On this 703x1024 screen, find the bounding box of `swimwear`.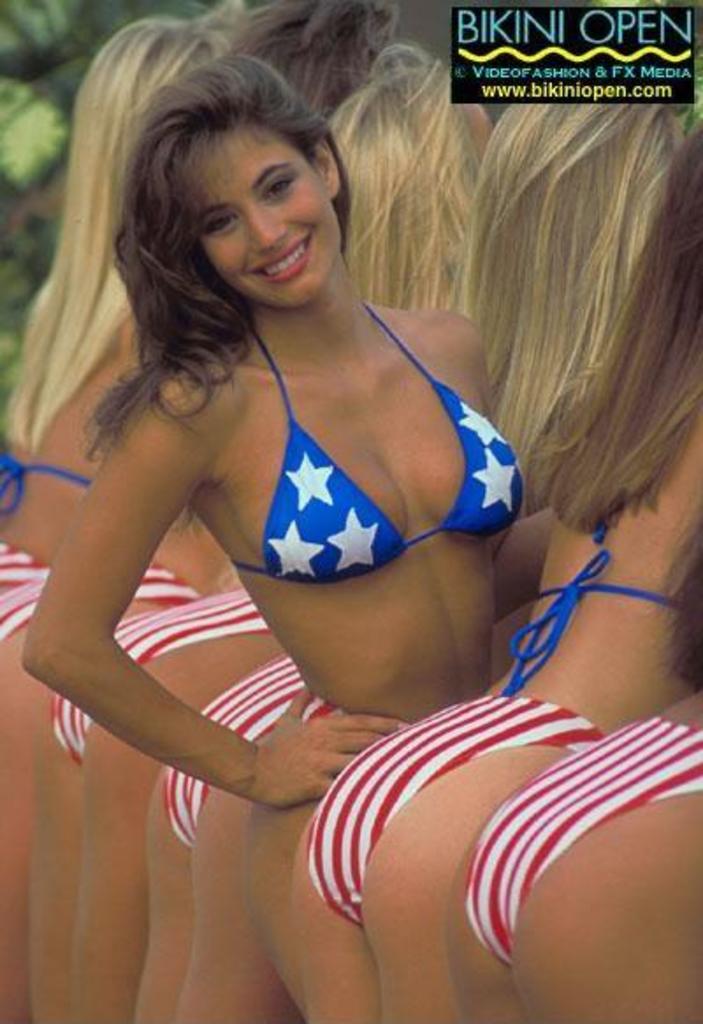
Bounding box: region(46, 580, 264, 762).
